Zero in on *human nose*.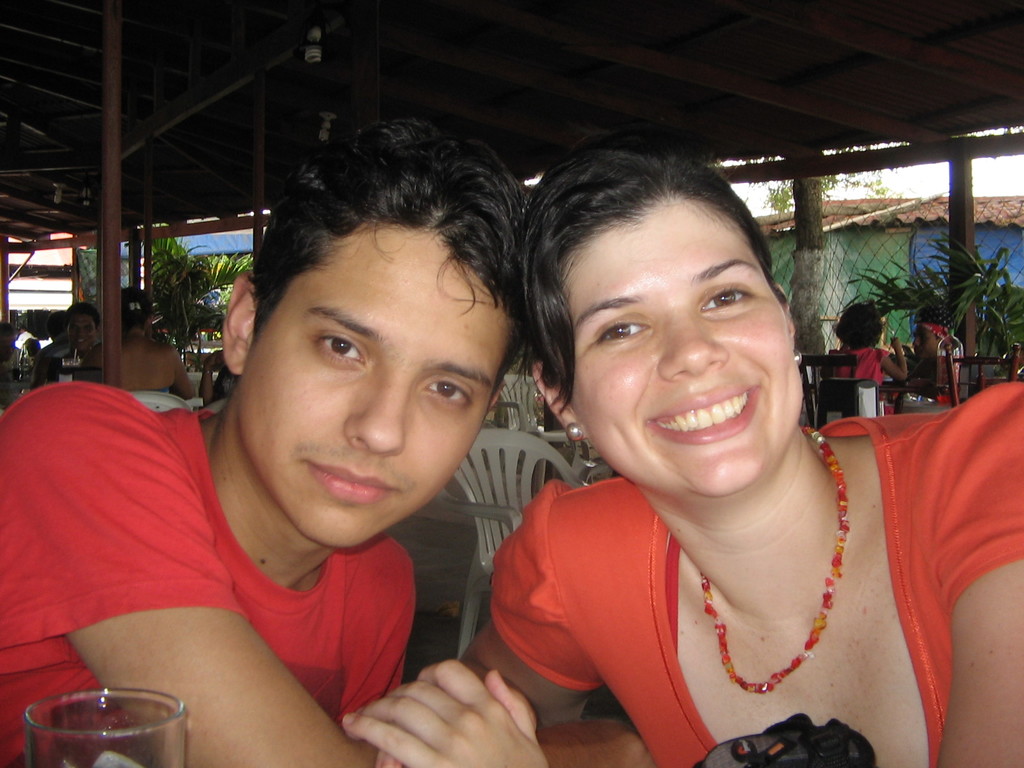
Zeroed in: (left=659, top=310, right=728, bottom=380).
